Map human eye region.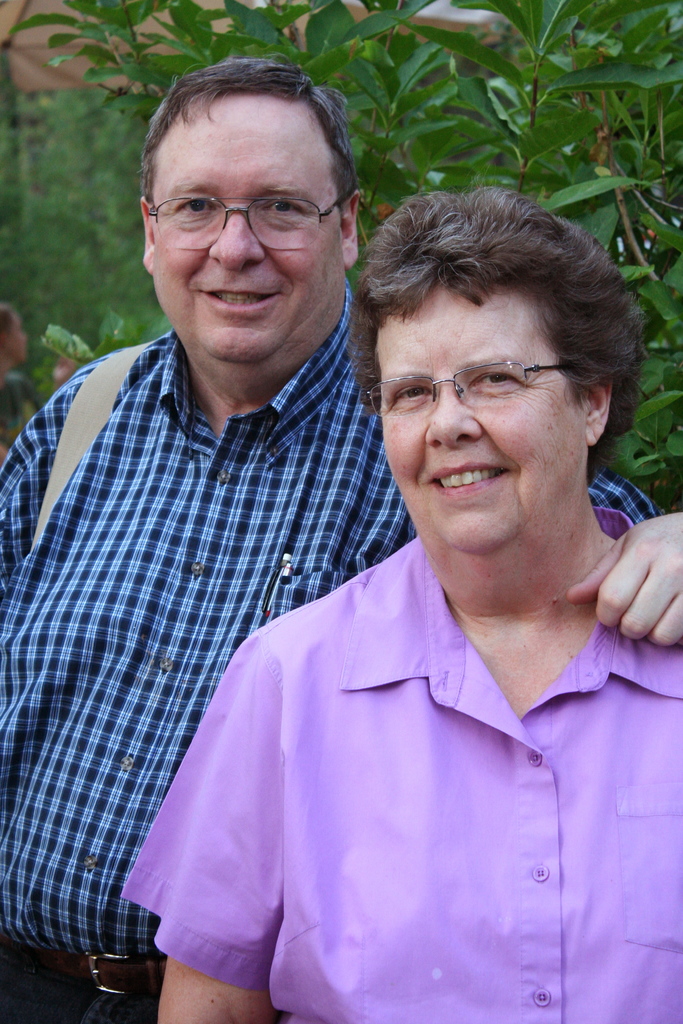
Mapped to 167,193,215,216.
